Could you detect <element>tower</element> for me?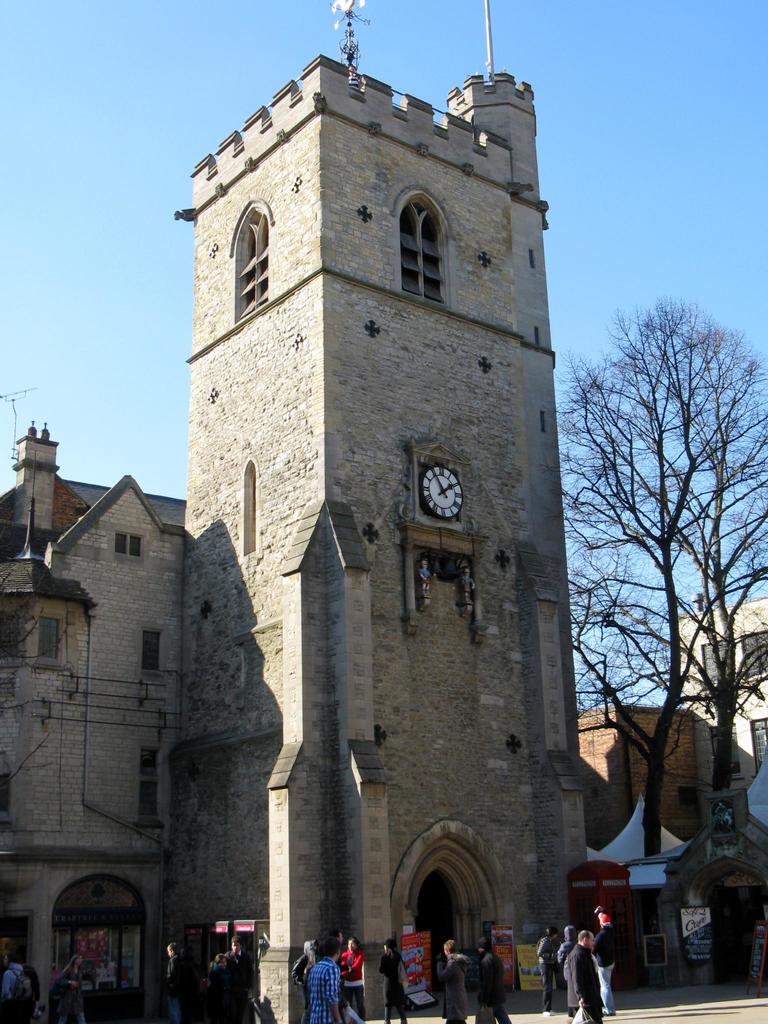
Detection result: rect(178, 26, 578, 900).
